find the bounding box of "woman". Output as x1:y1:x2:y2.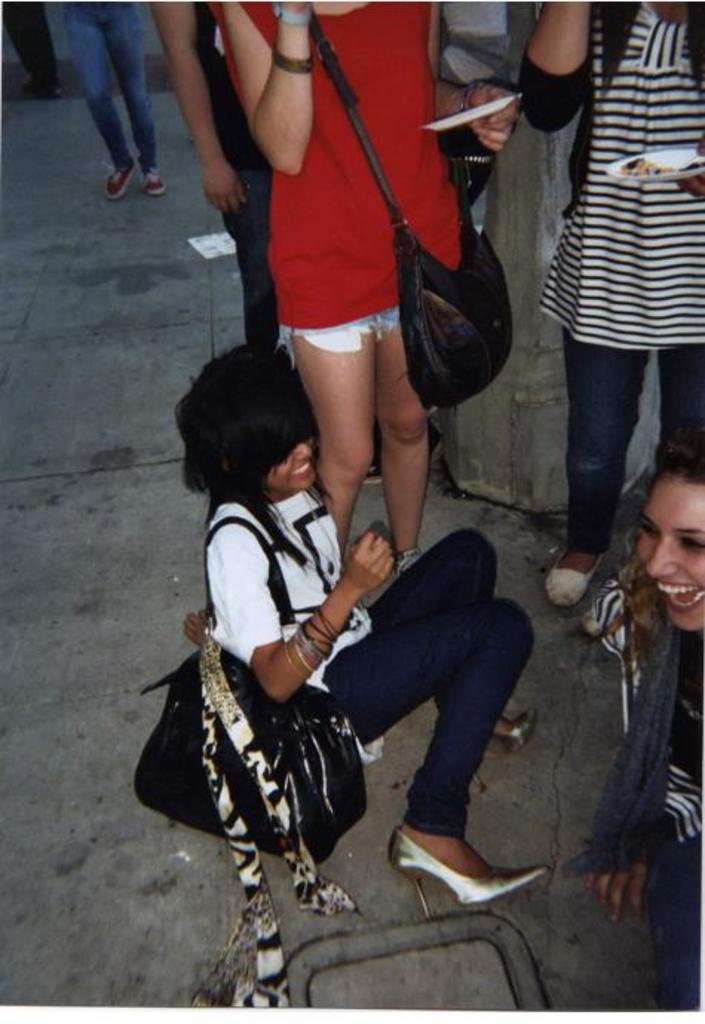
194:0:508:598.
